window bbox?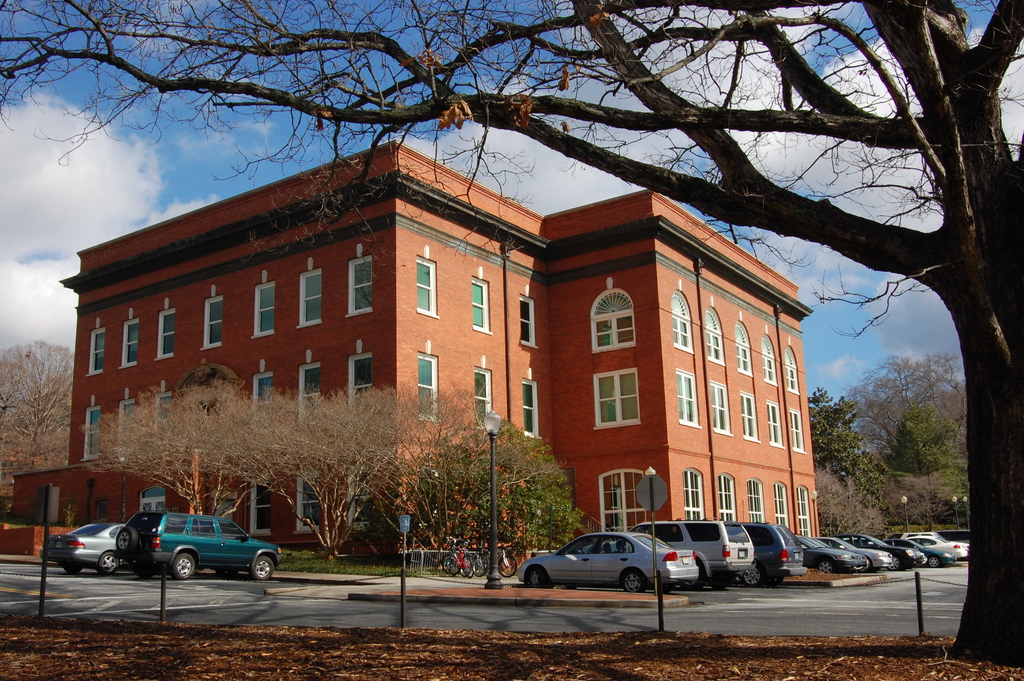
pyautogui.locateOnScreen(673, 290, 694, 353)
